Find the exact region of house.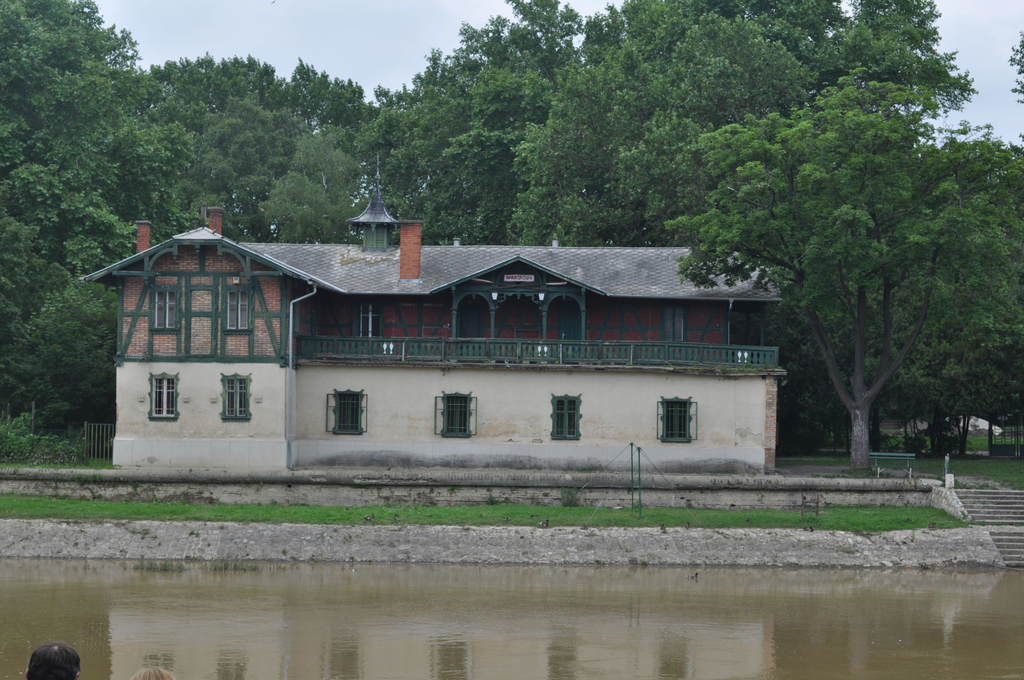
Exact region: region(75, 207, 795, 482).
